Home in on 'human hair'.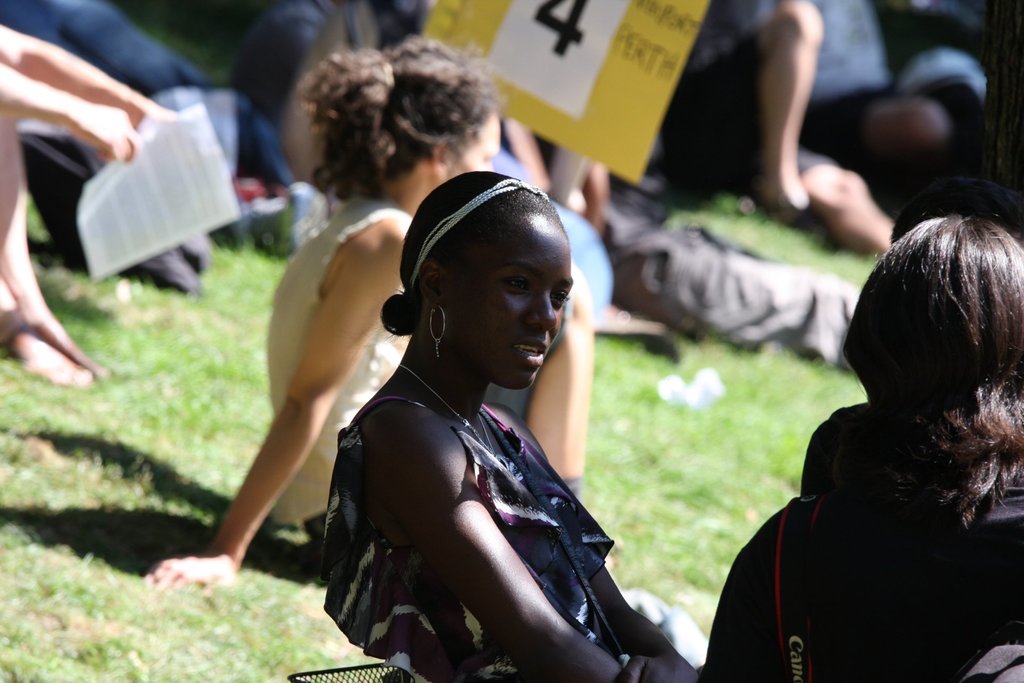
Homed in at region(295, 32, 500, 210).
